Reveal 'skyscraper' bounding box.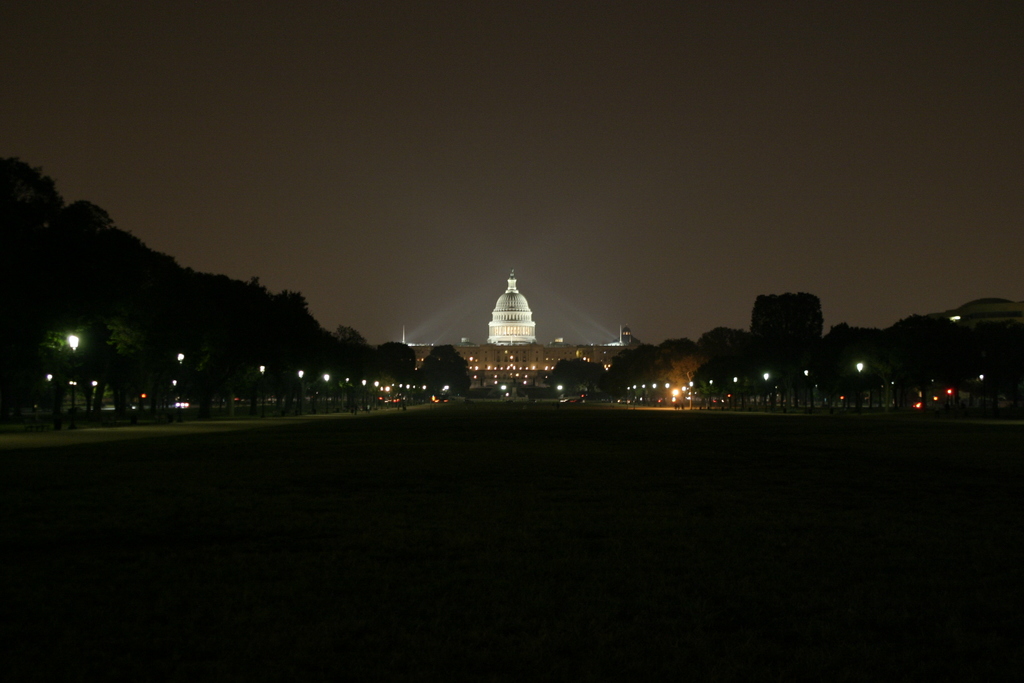
Revealed: bbox=[482, 268, 532, 341].
